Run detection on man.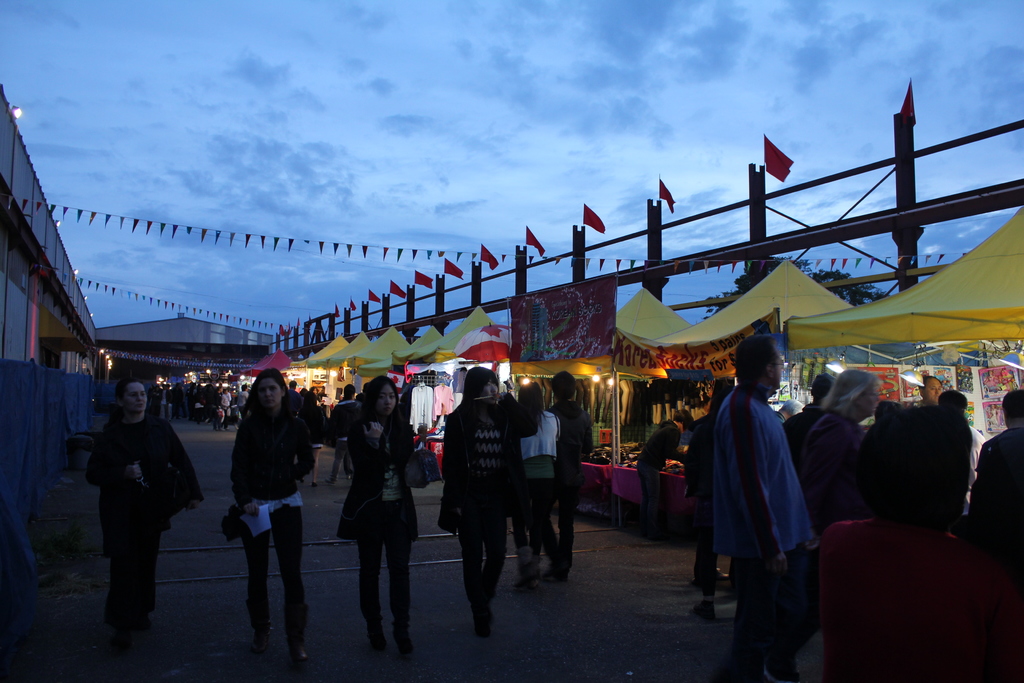
Result: bbox(788, 404, 1023, 682).
